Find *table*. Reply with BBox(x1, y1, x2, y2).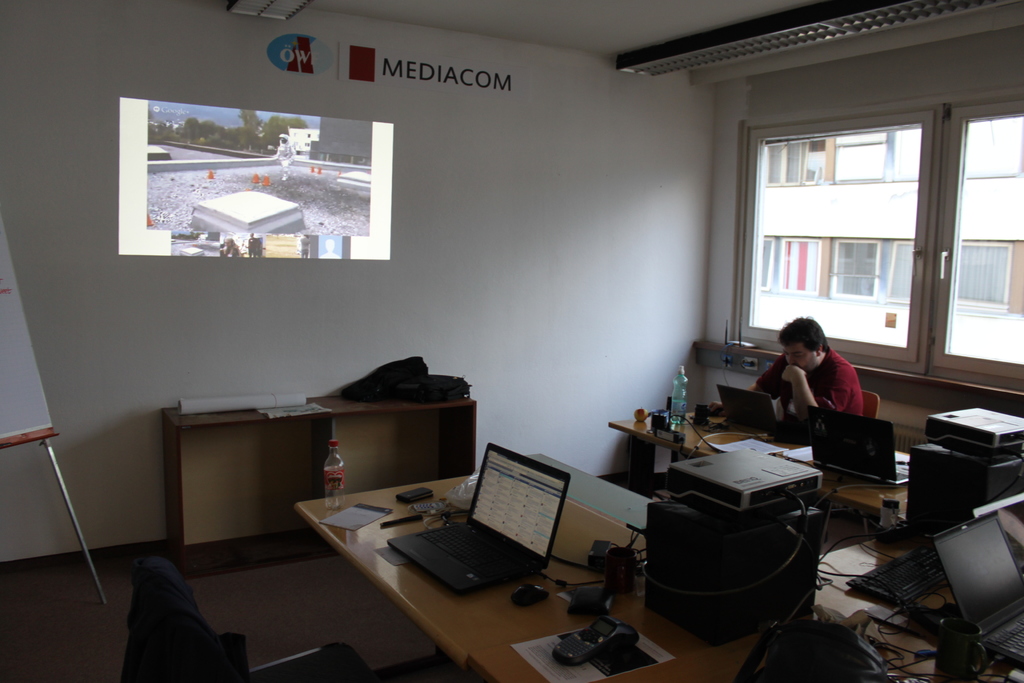
BBox(606, 404, 939, 539).
